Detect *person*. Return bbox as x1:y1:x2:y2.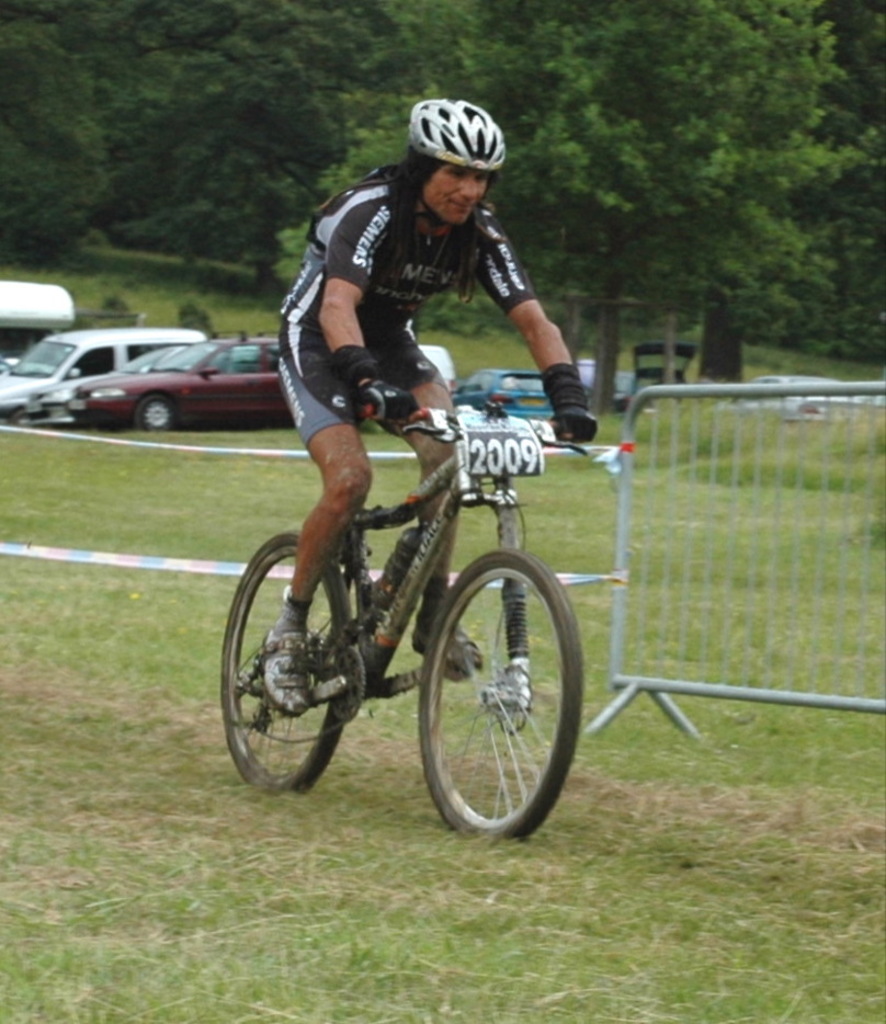
252:93:607:725.
